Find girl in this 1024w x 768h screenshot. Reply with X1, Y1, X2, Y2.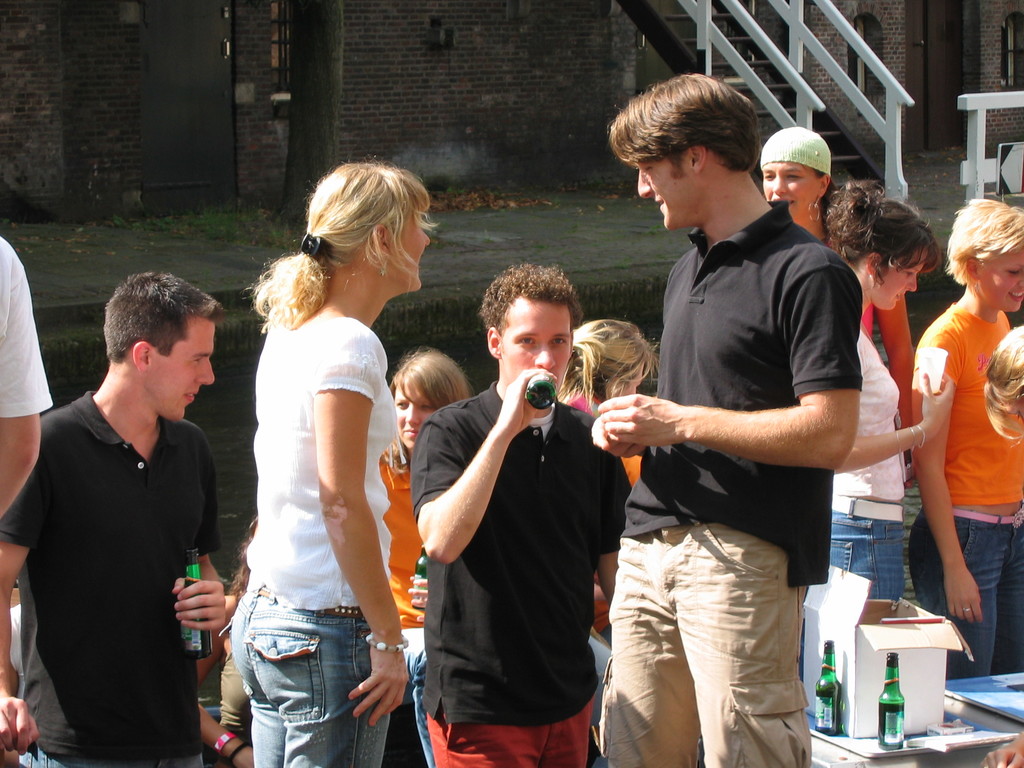
909, 192, 1023, 684.
